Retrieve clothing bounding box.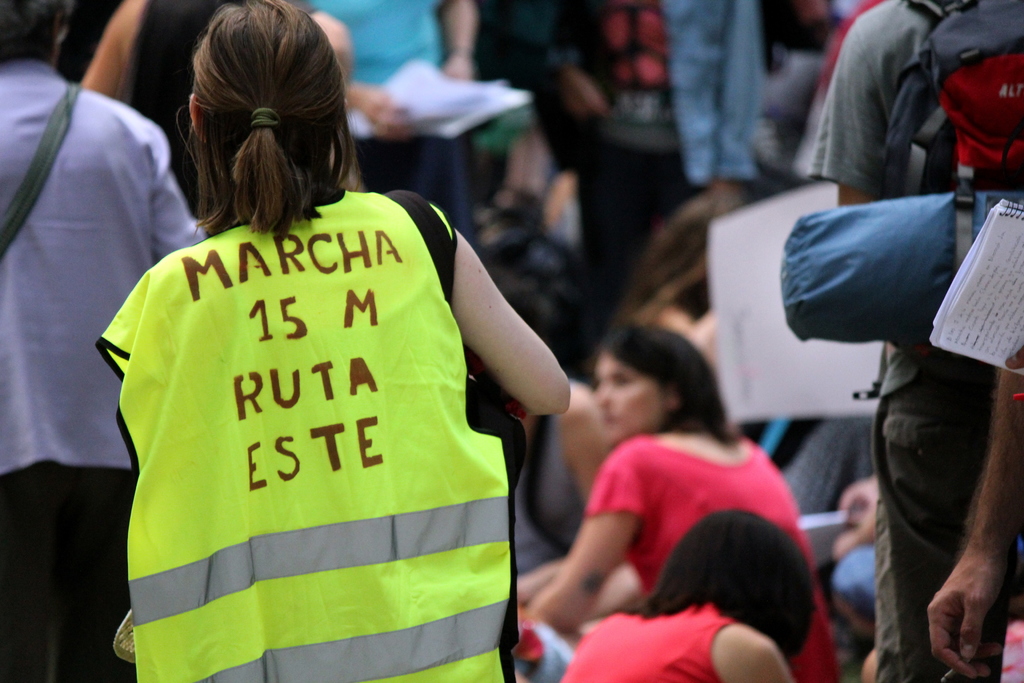
Bounding box: (x1=786, y1=201, x2=1021, y2=374).
